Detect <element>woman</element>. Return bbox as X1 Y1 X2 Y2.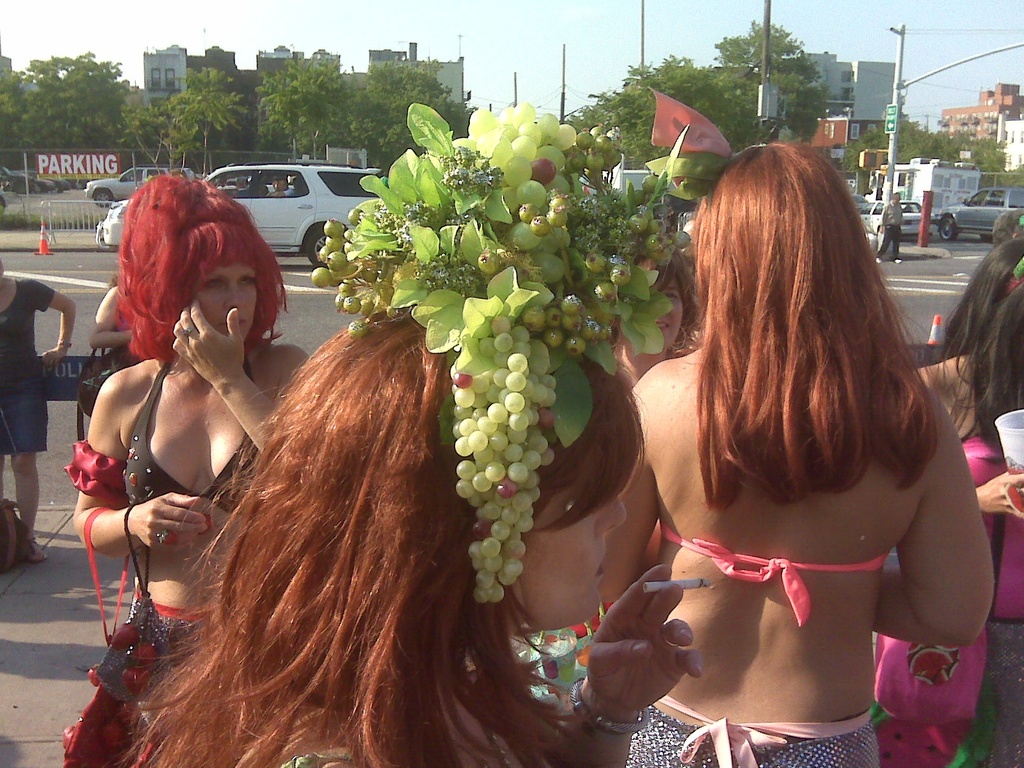
867 239 1023 767.
